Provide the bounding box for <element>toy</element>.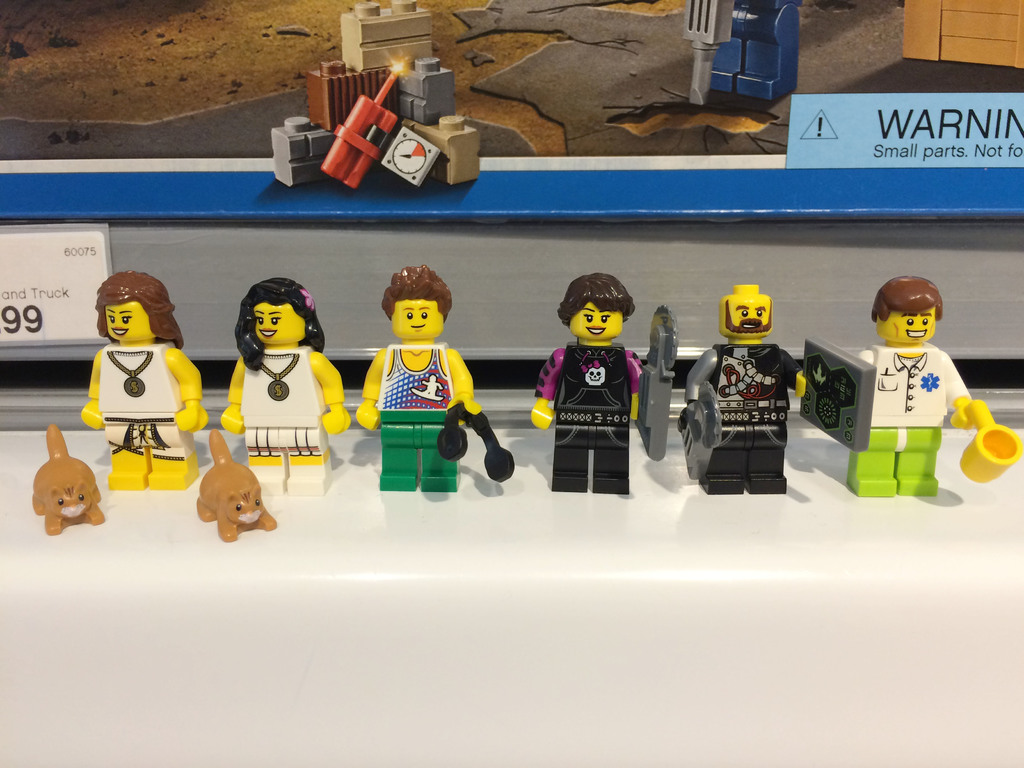
x1=676 y1=289 x2=885 y2=498.
